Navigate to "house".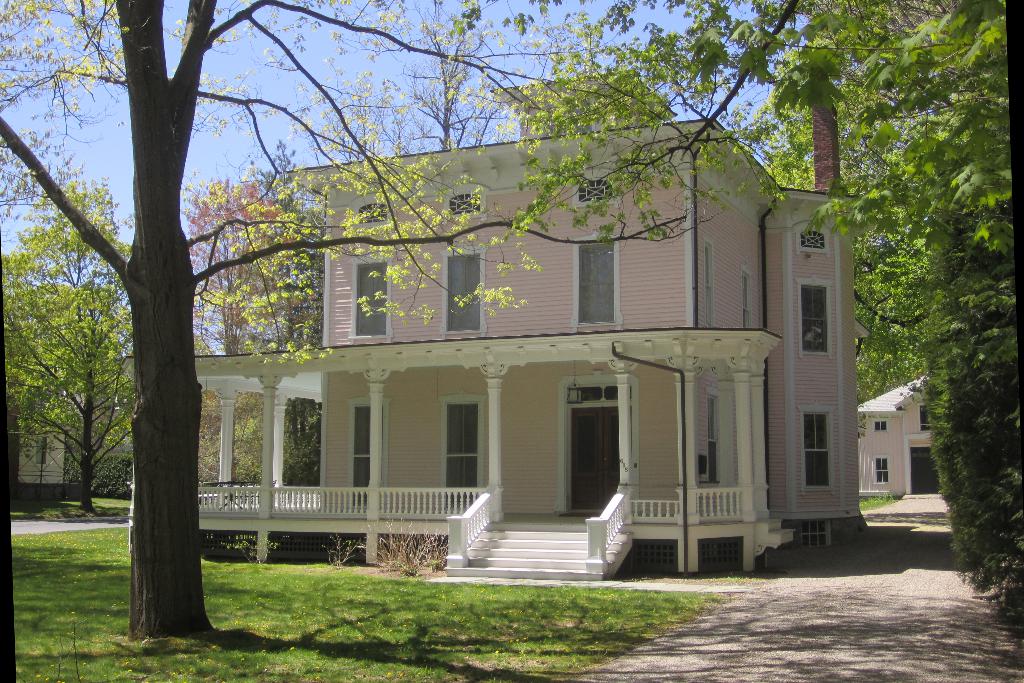
Navigation target: l=124, t=63, r=884, b=584.
